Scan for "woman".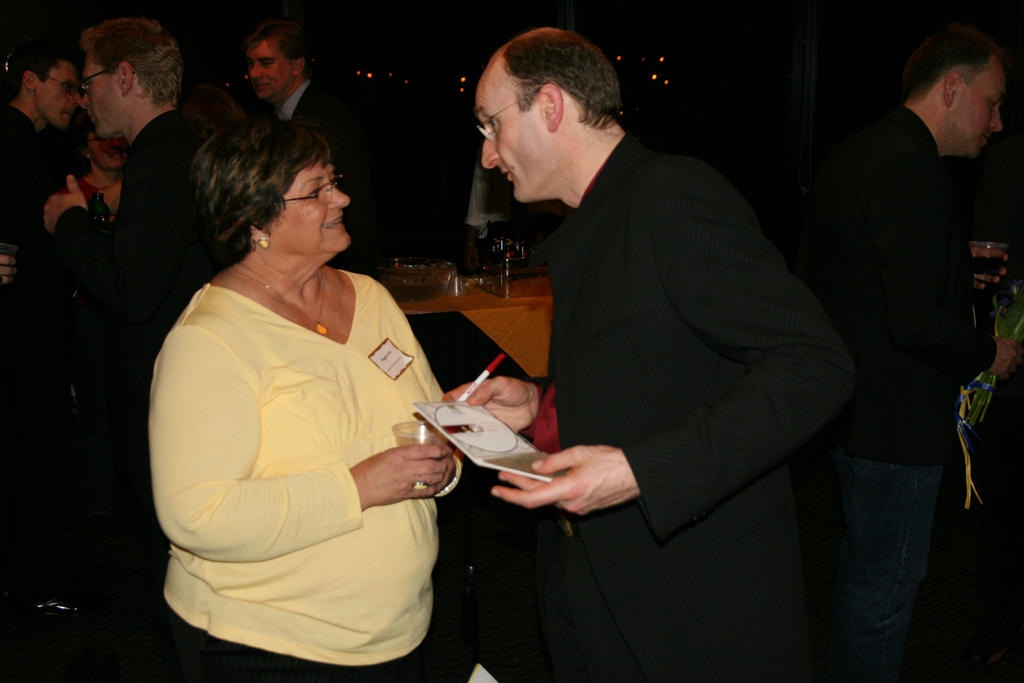
Scan result: detection(144, 90, 457, 675).
